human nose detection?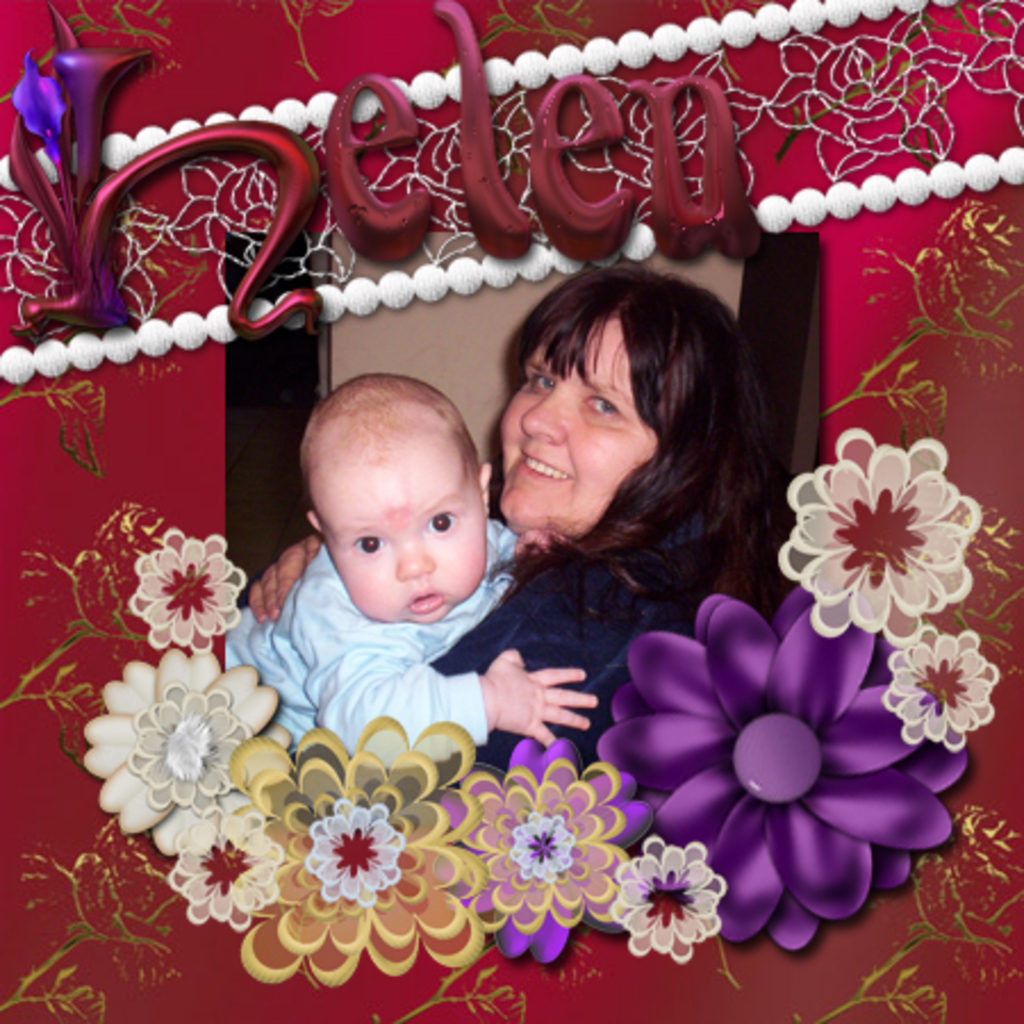
locate(521, 394, 560, 437)
